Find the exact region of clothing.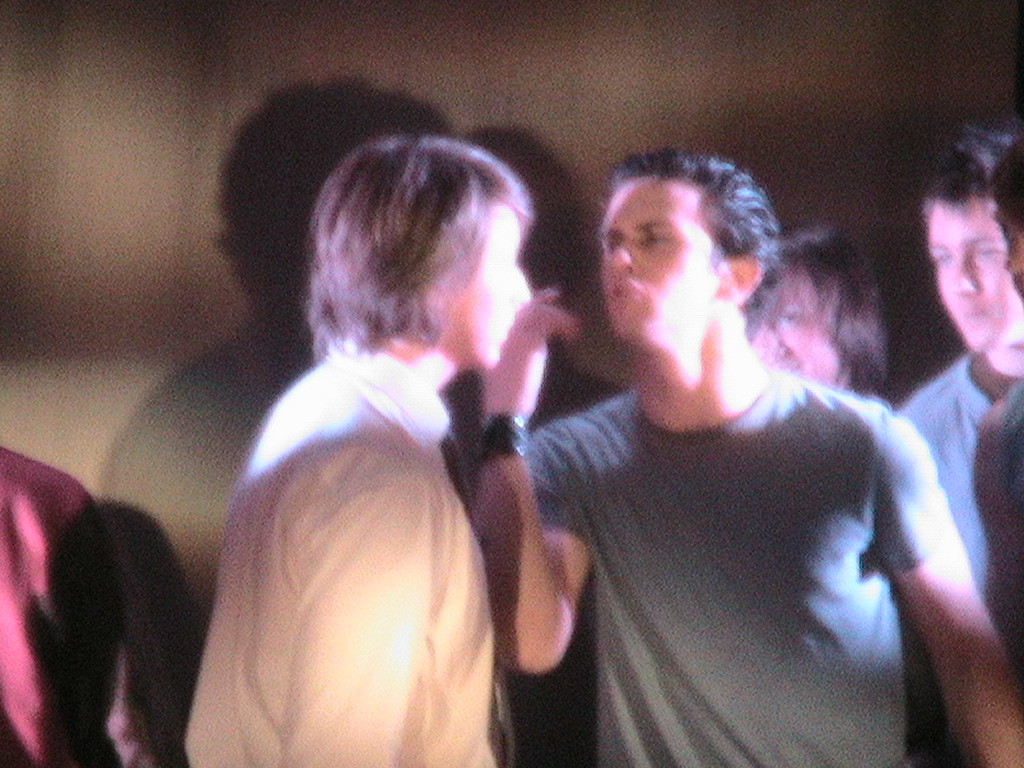
Exact region: x1=186 y1=332 x2=522 y2=767.
